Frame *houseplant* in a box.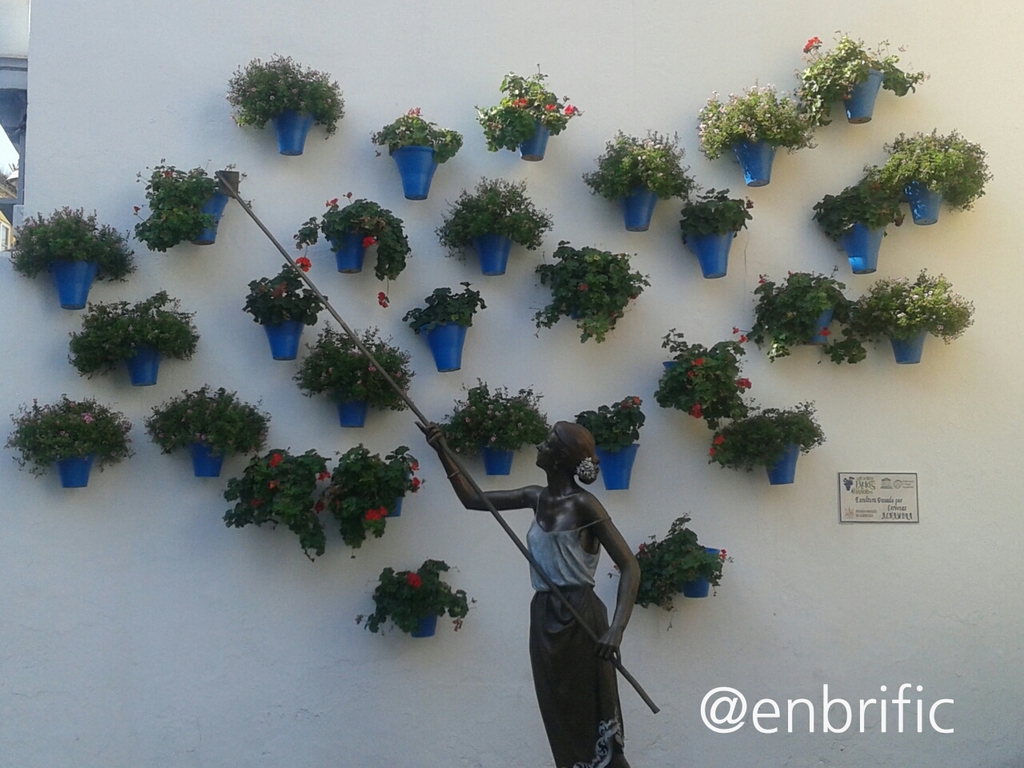
detection(399, 281, 493, 370).
